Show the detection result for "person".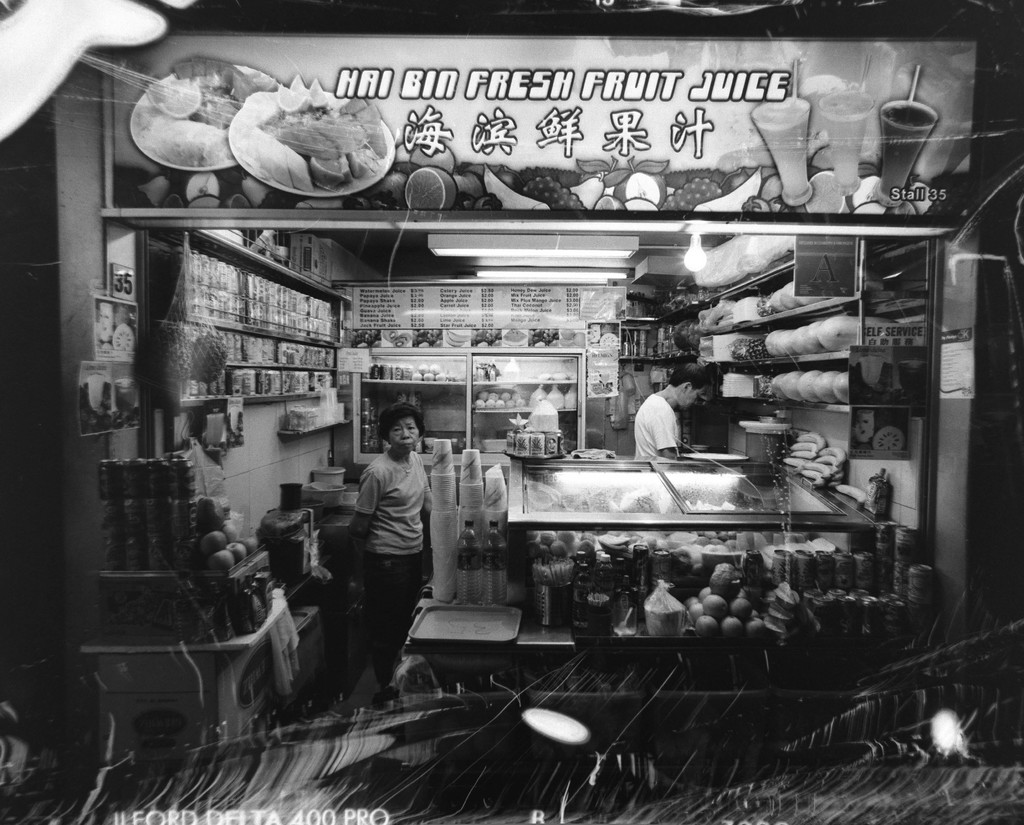
x1=621, y1=354, x2=714, y2=464.
